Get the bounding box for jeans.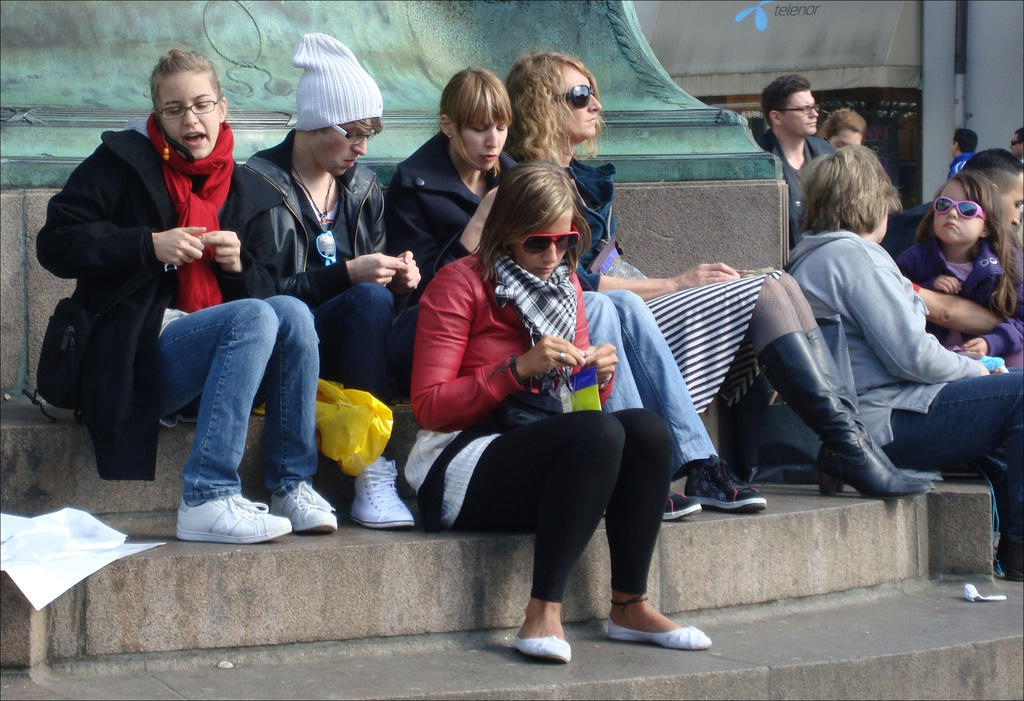
x1=143 y1=289 x2=318 y2=545.
